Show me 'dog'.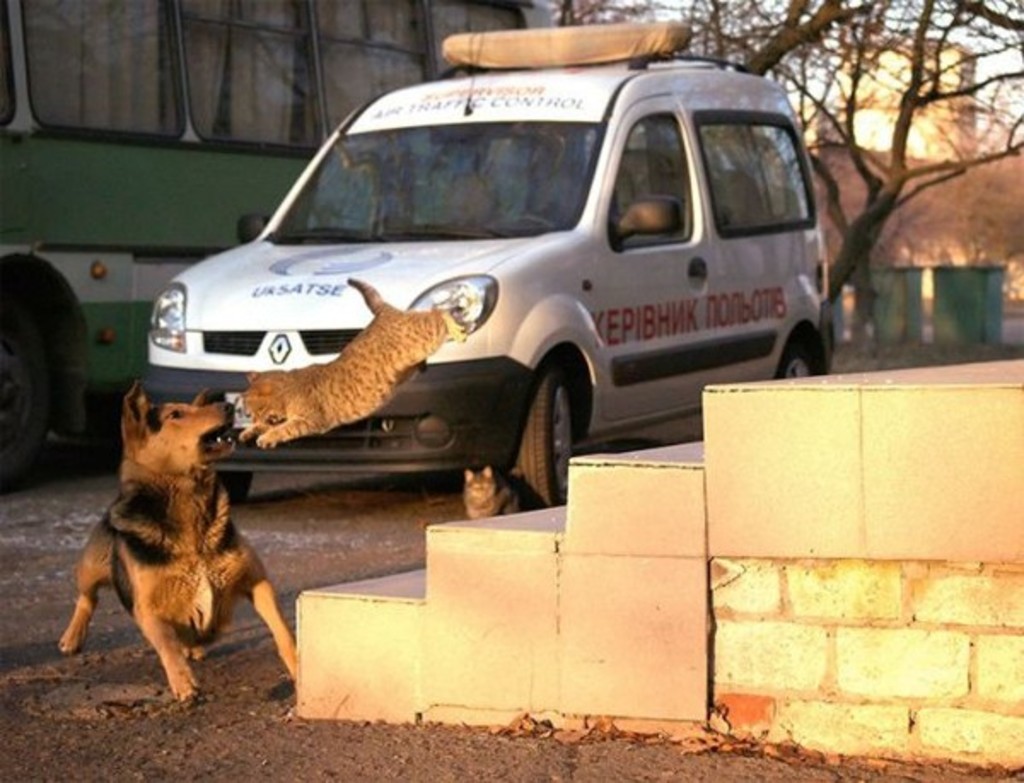
'dog' is here: [left=53, top=374, right=302, bottom=699].
